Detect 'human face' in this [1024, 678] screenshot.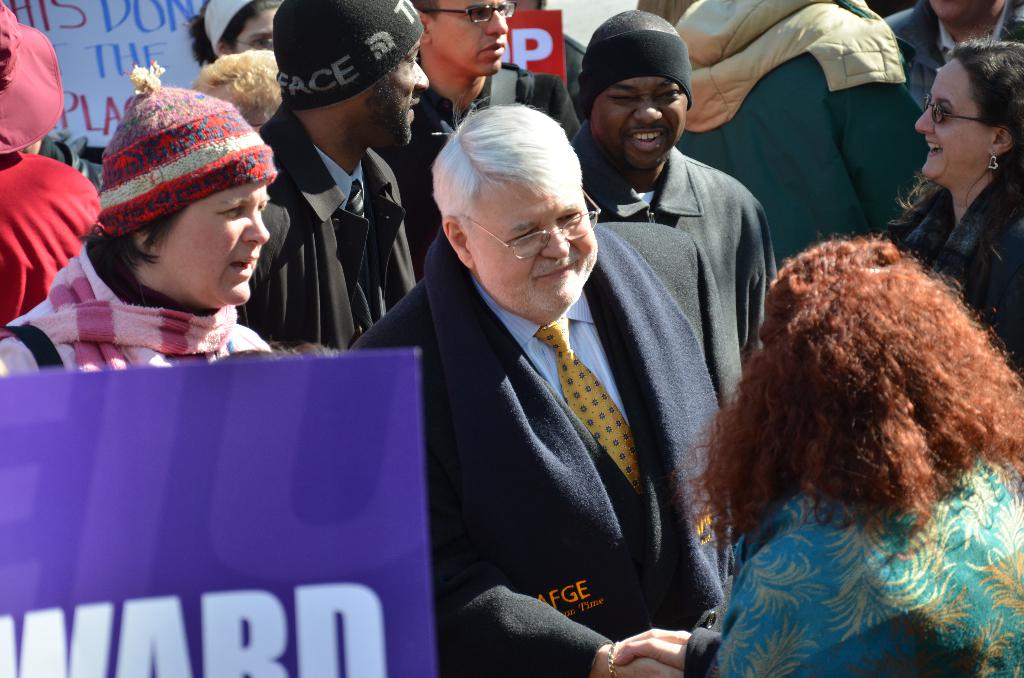
Detection: 239,10,276,56.
